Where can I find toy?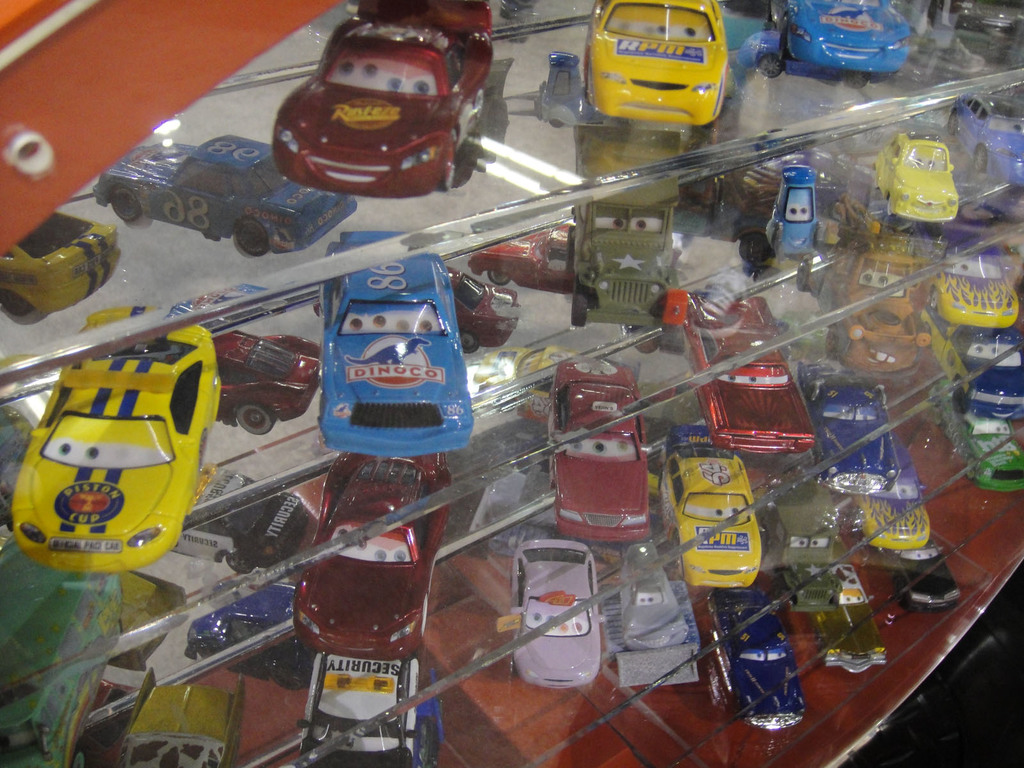
You can find it at [828,244,922,376].
